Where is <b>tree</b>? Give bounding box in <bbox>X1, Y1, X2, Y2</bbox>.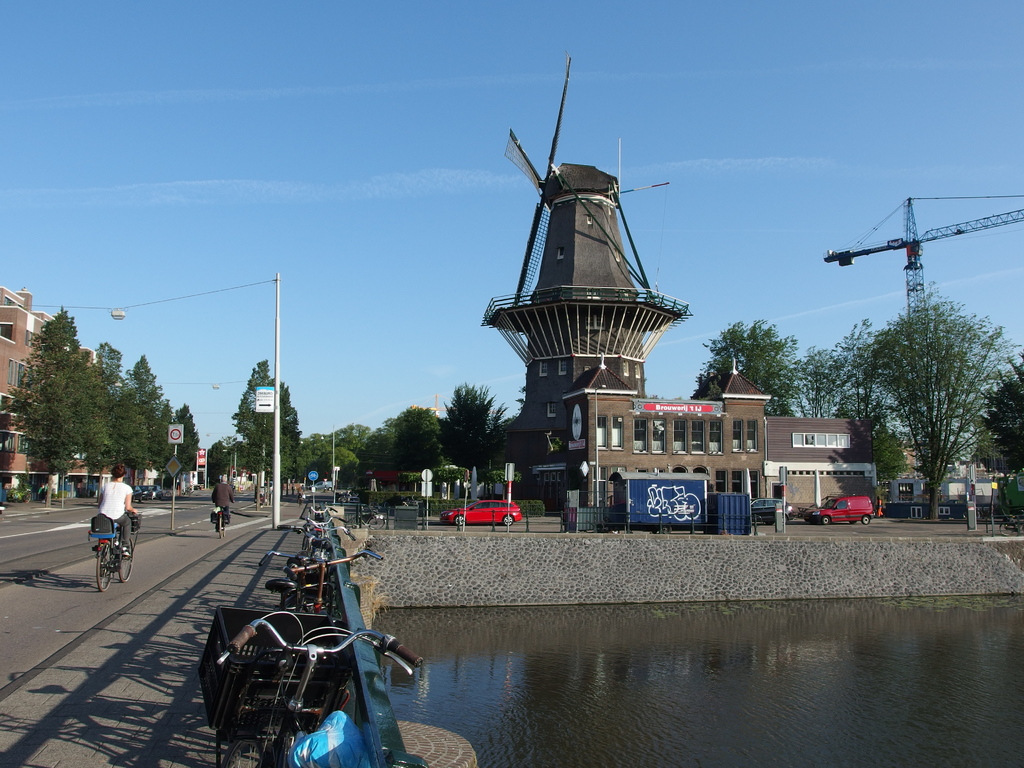
<bbox>301, 428, 383, 500</bbox>.
